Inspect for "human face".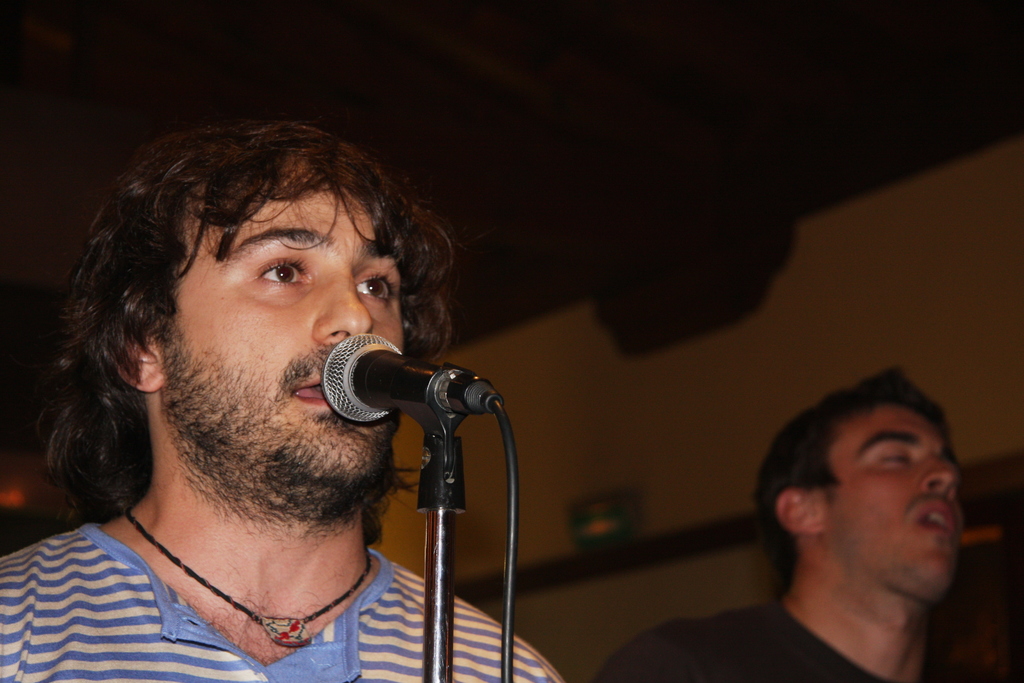
Inspection: [x1=161, y1=158, x2=412, y2=492].
